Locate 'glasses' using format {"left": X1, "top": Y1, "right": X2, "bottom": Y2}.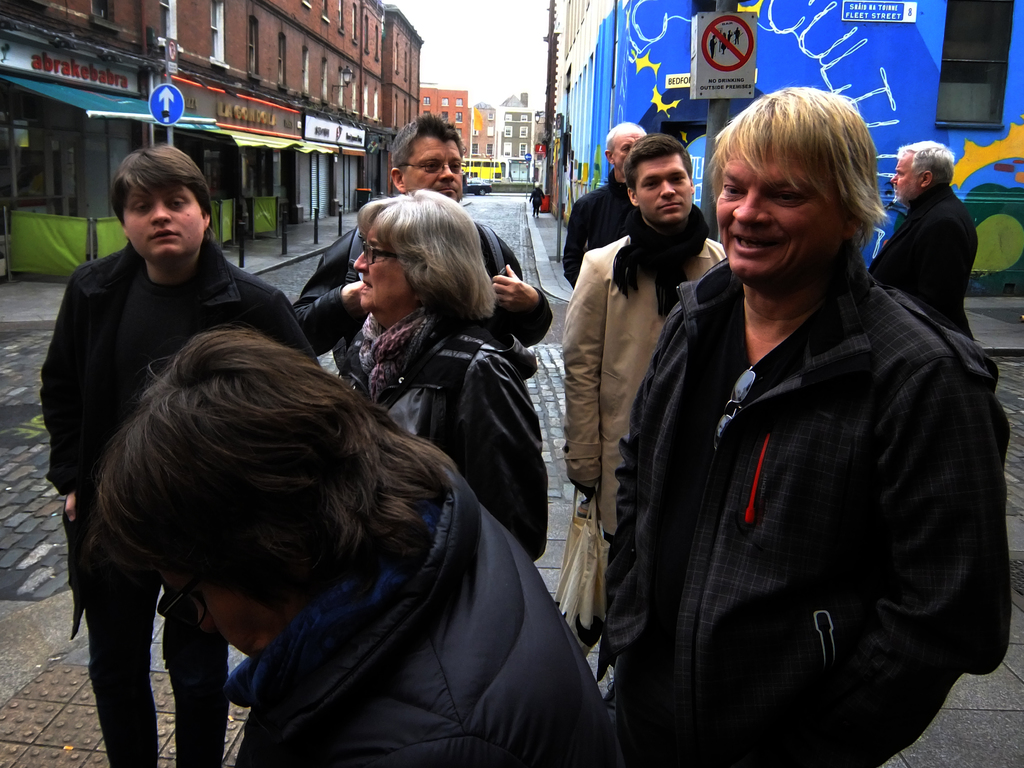
{"left": 360, "top": 233, "right": 411, "bottom": 267}.
